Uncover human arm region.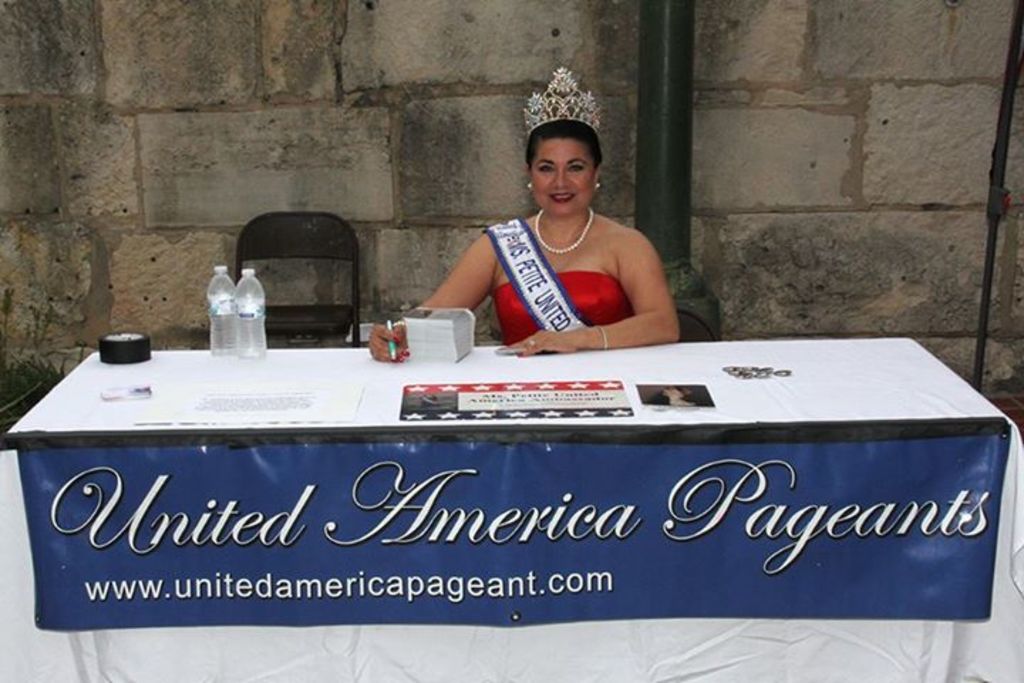
Uncovered: (499,233,681,357).
